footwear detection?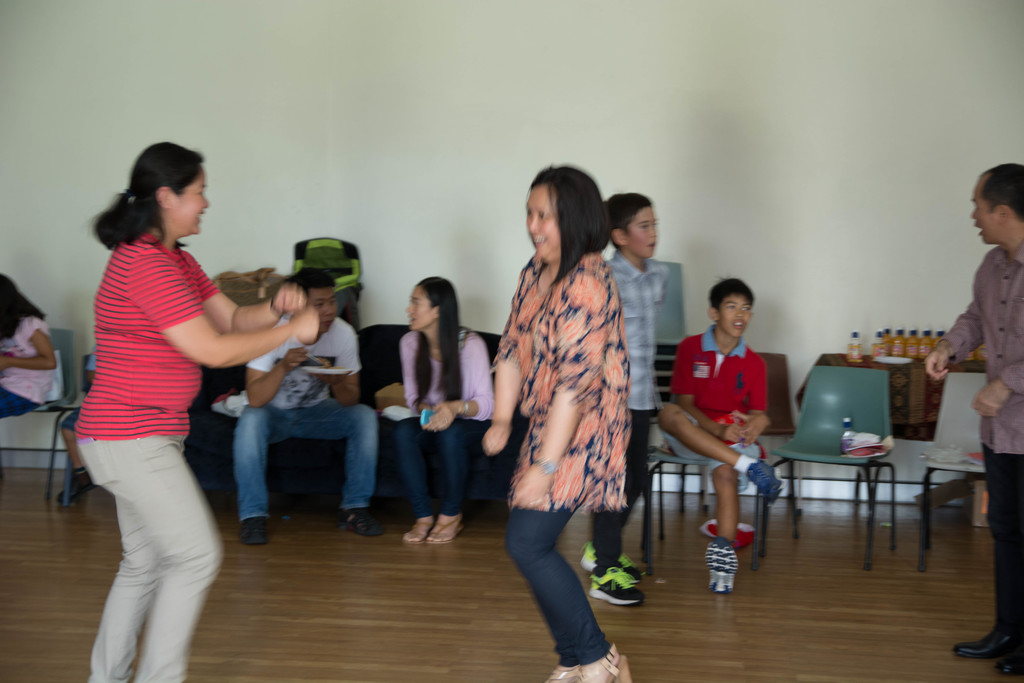
box(237, 514, 269, 545)
